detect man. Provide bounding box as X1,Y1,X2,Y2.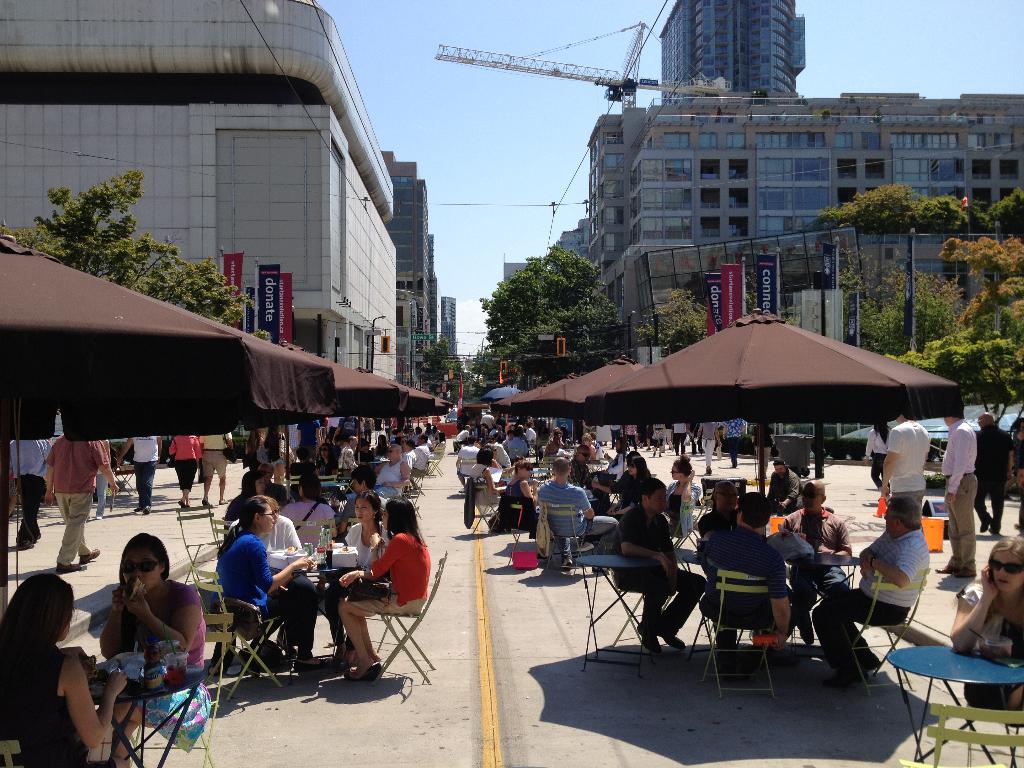
935,399,979,577.
